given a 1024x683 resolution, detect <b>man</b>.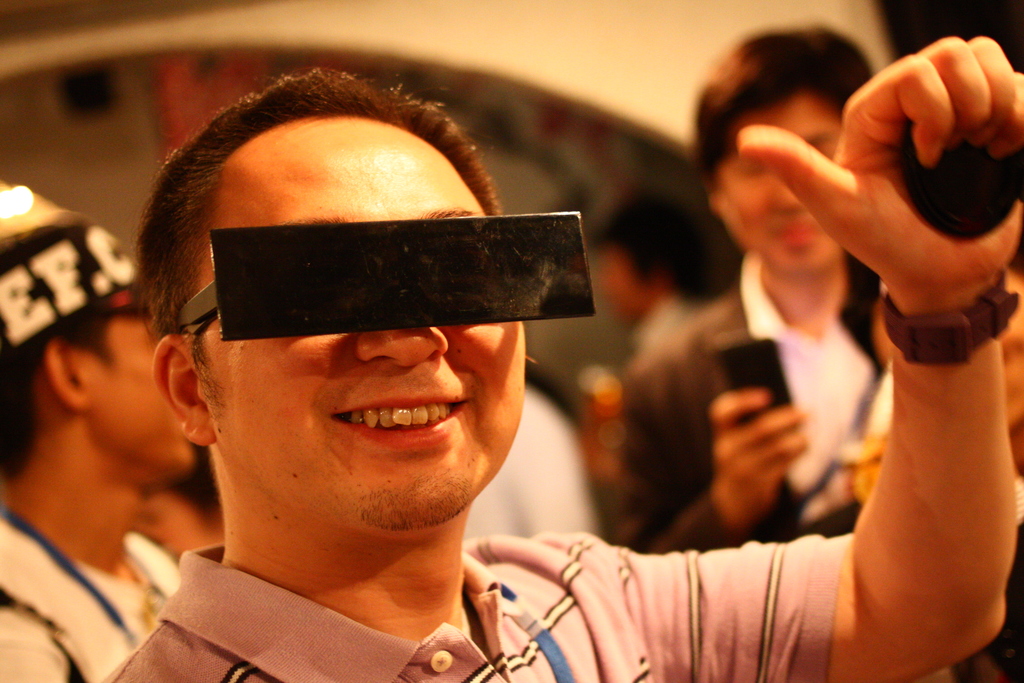
bbox=[101, 69, 1023, 682].
